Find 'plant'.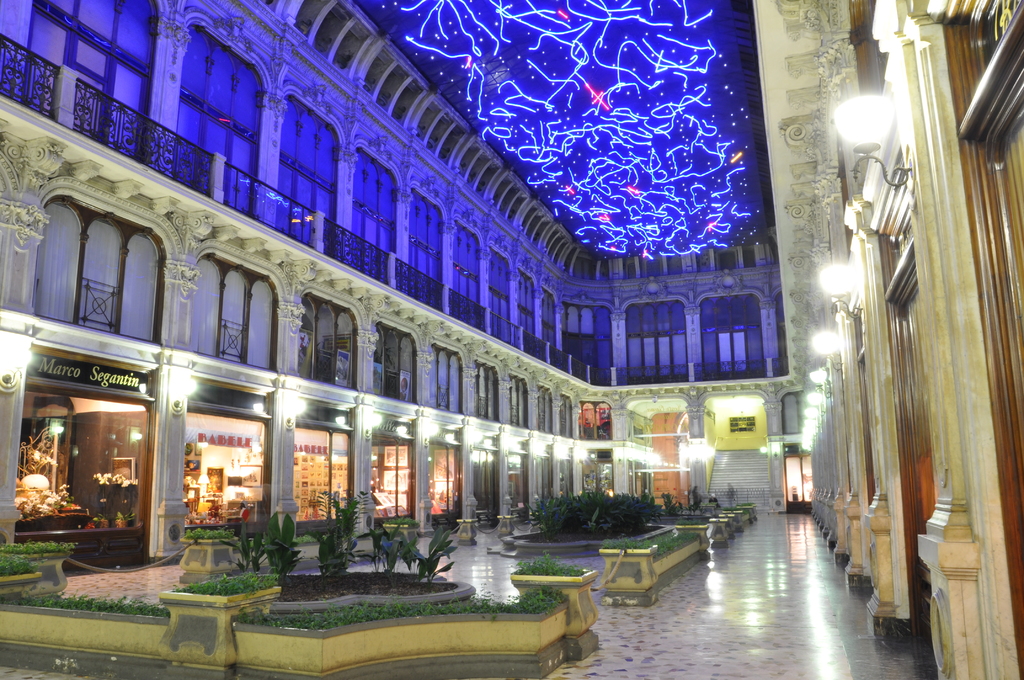
[164, 568, 278, 597].
